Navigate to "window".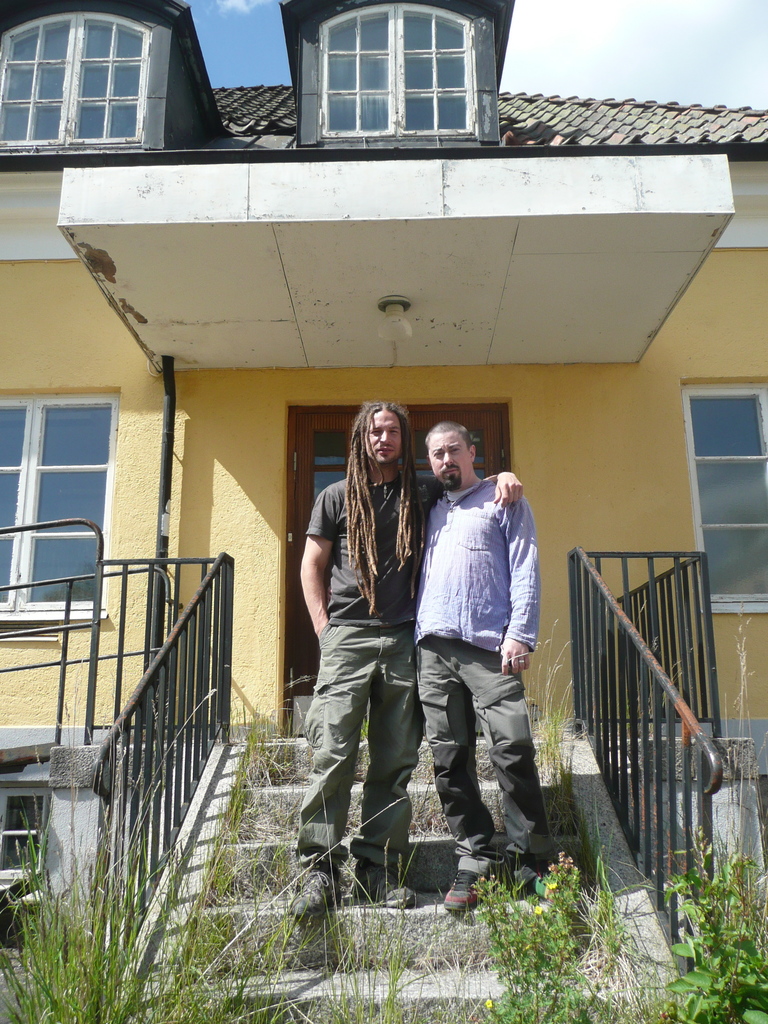
Navigation target: 0:387:128:620.
